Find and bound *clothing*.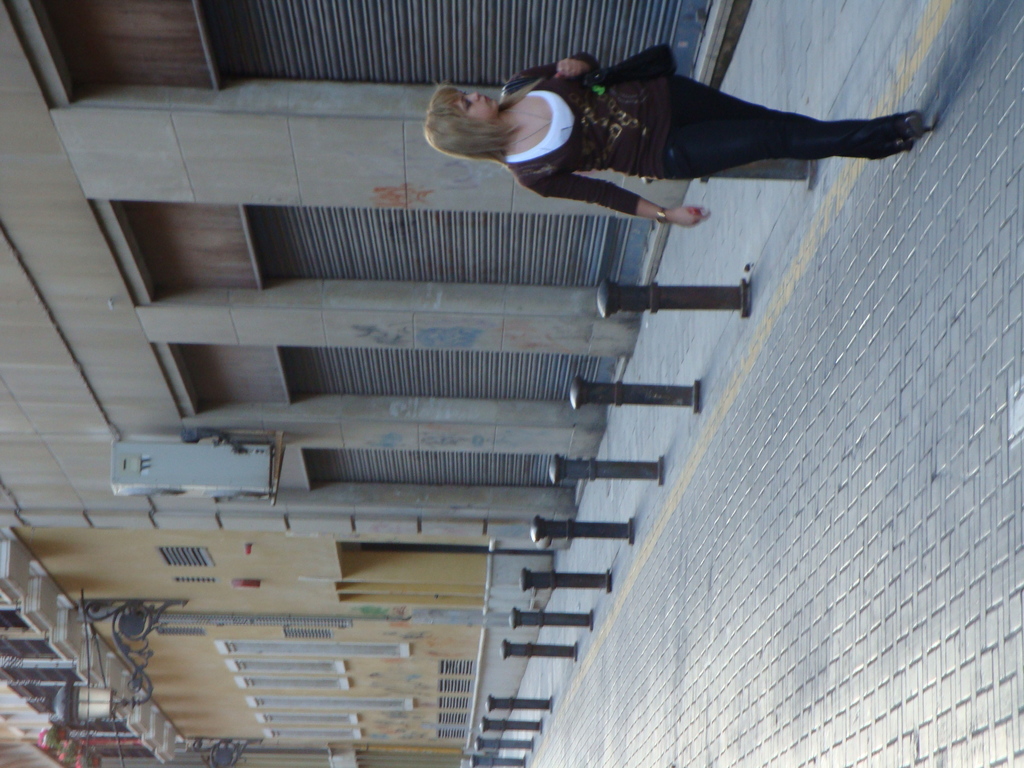
Bound: <box>447,49,940,194</box>.
